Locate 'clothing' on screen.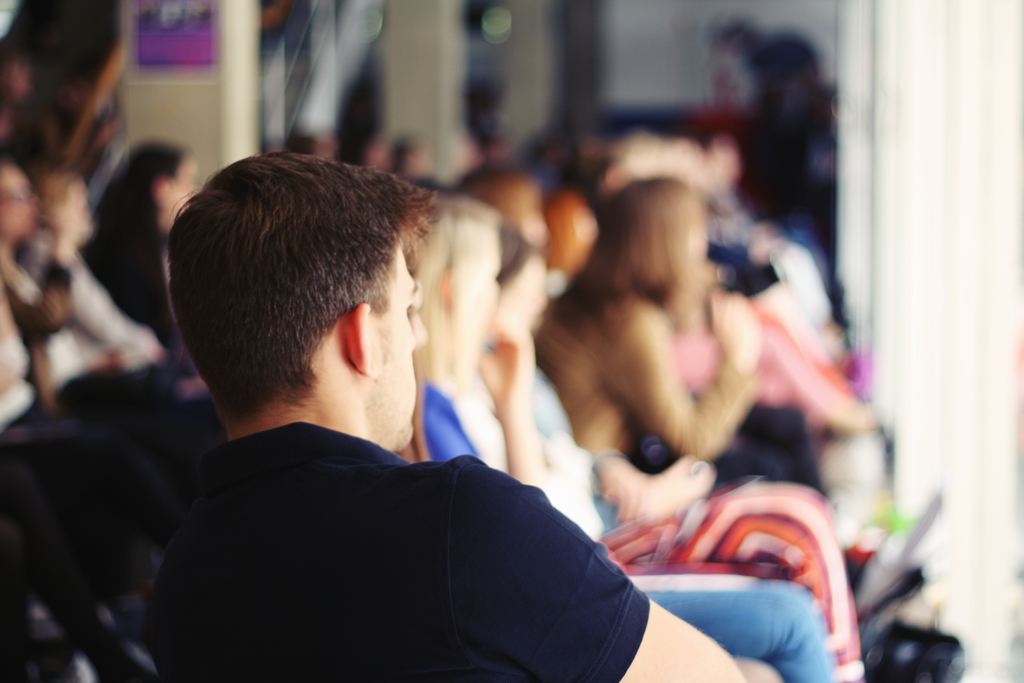
On screen at (146, 422, 651, 682).
